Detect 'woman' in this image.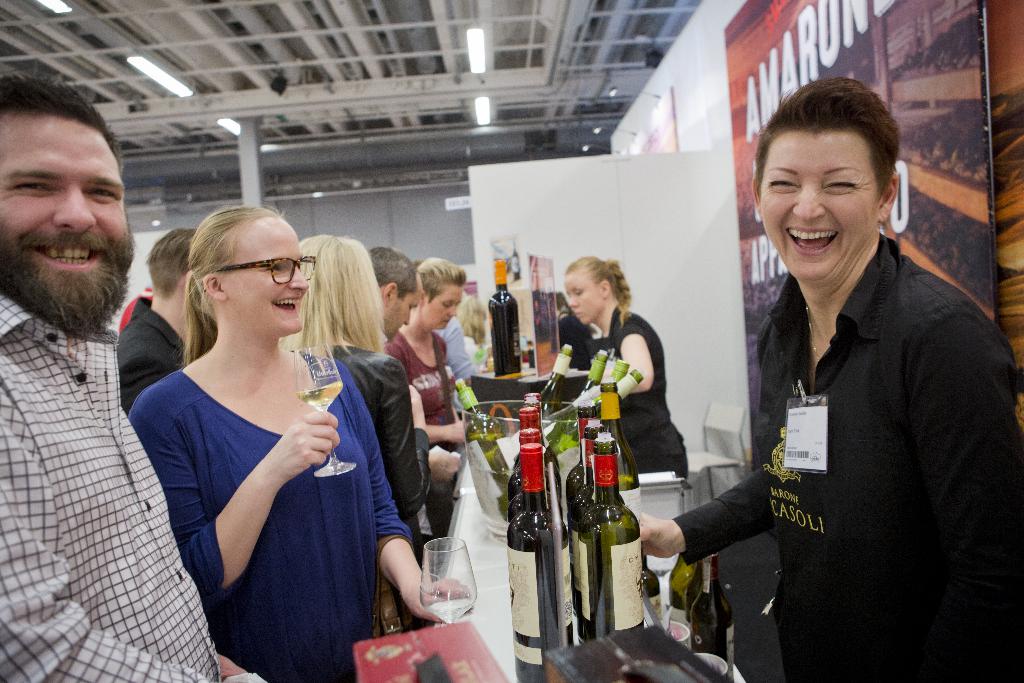
Detection: 282/234/430/552.
